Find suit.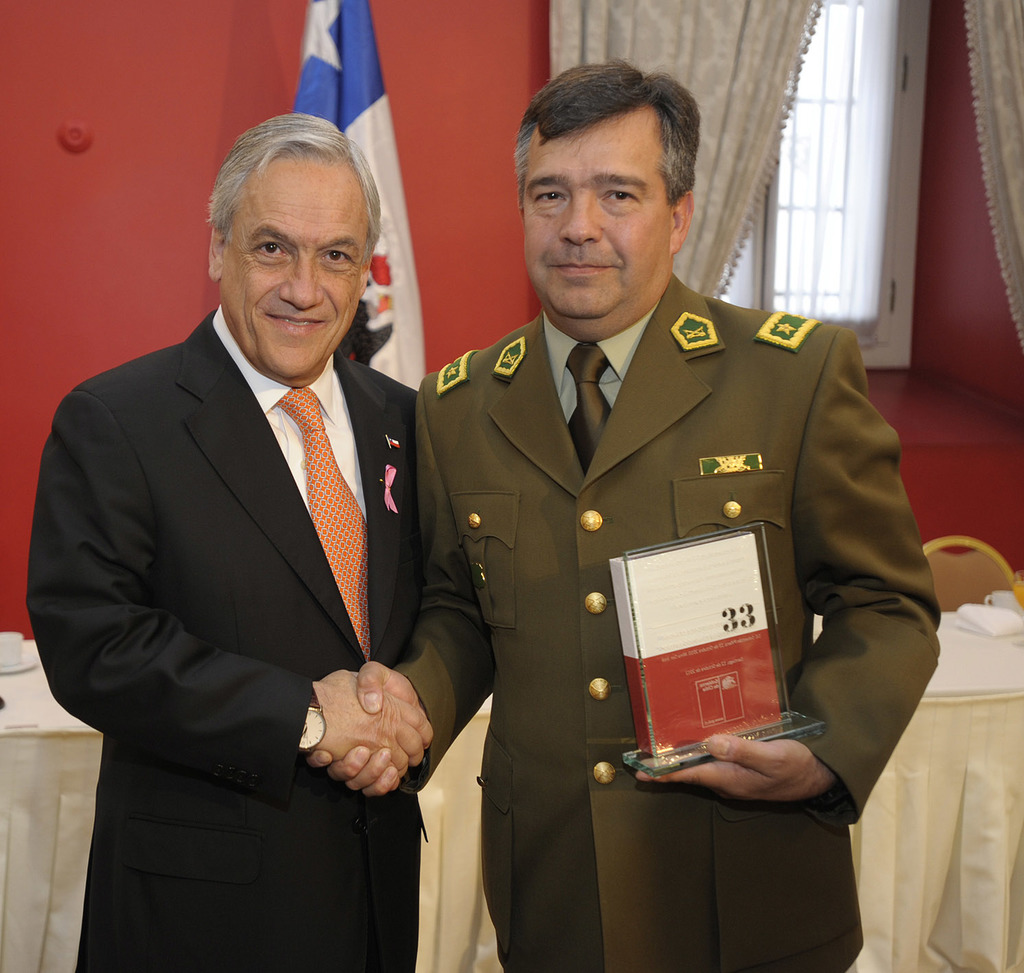
x1=386, y1=266, x2=940, y2=972.
